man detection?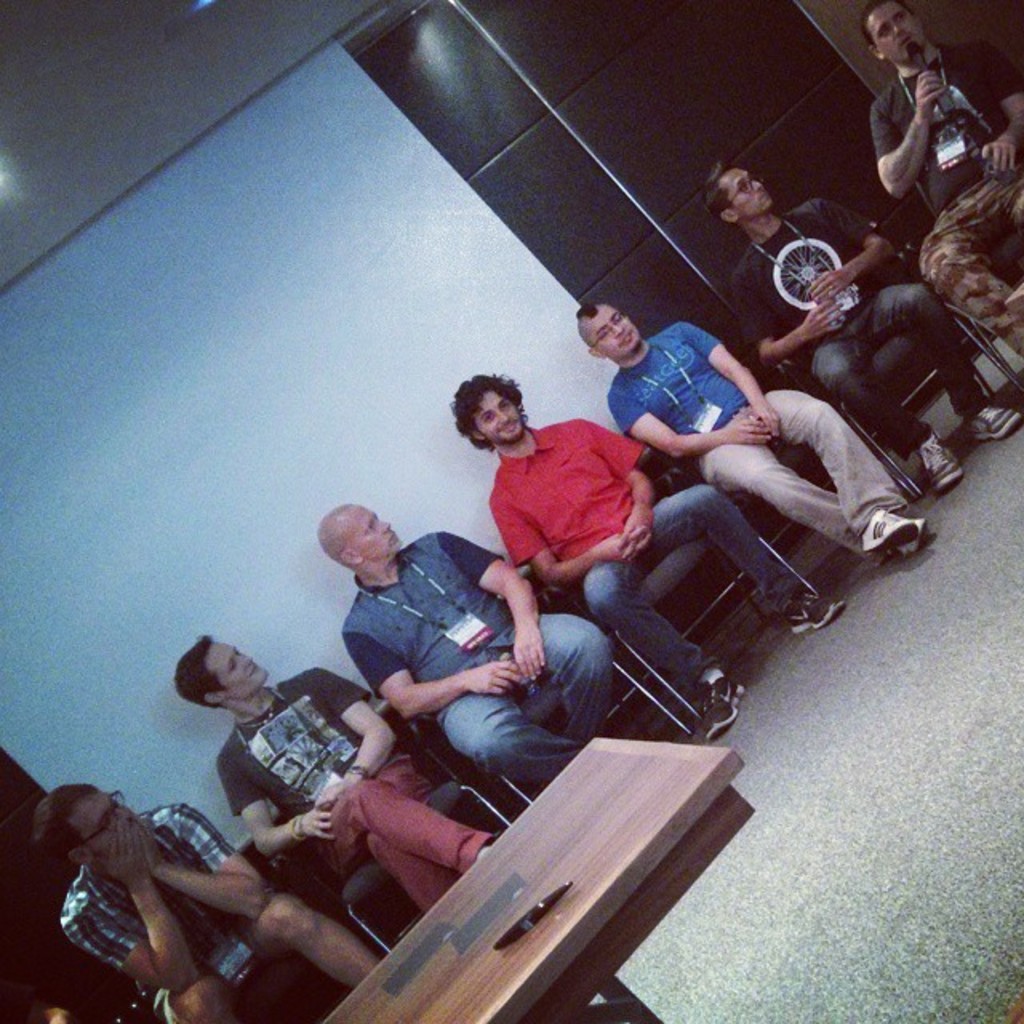
<box>862,0,1022,360</box>
